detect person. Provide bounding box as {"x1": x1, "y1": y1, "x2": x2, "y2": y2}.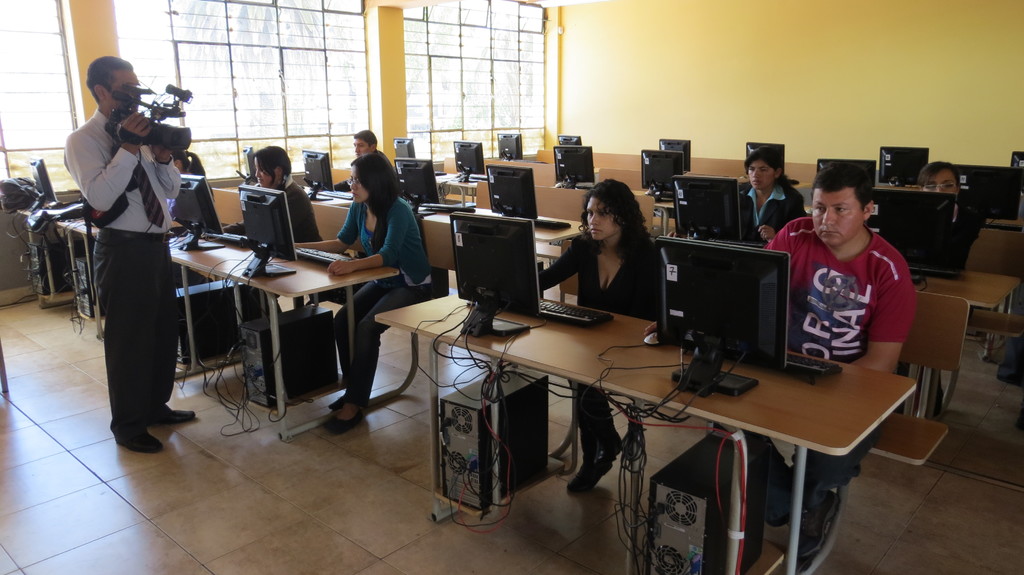
{"x1": 909, "y1": 155, "x2": 962, "y2": 198}.
